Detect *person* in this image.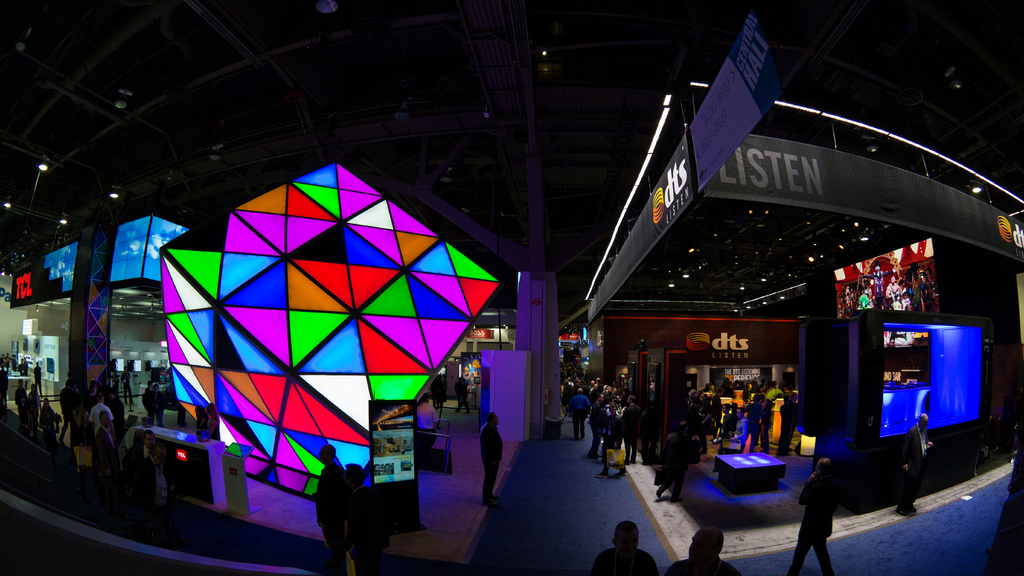
Detection: (x1=479, y1=410, x2=508, y2=511).
